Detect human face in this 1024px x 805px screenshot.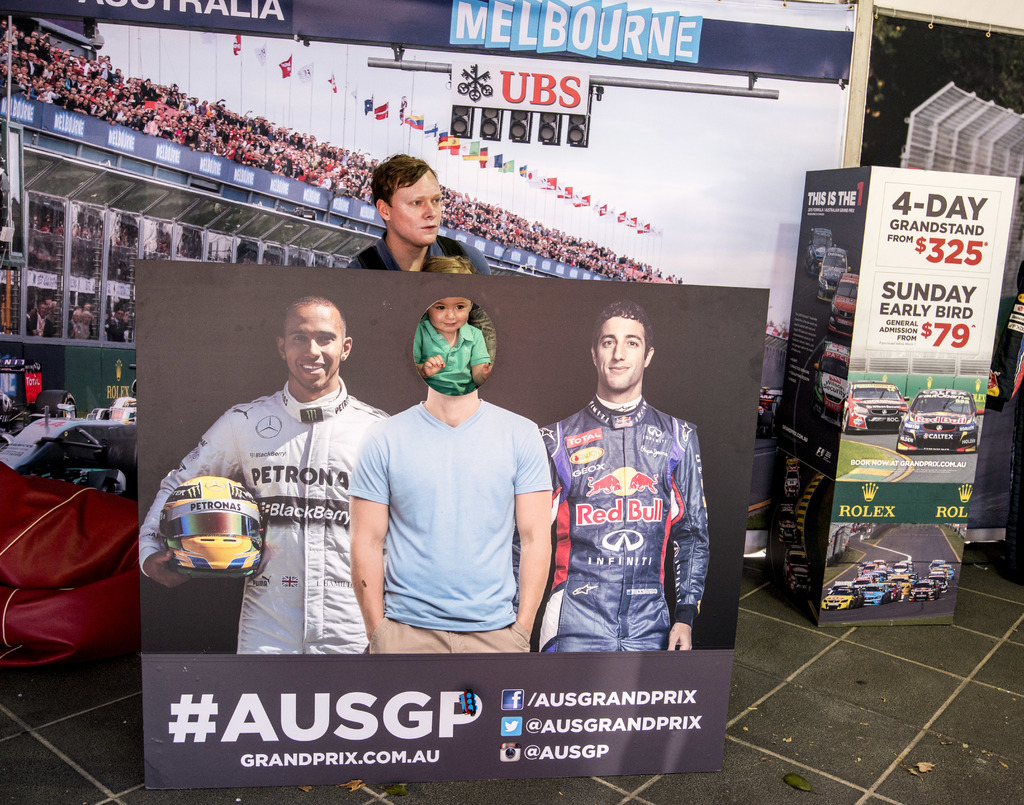
Detection: bbox=(599, 316, 643, 389).
